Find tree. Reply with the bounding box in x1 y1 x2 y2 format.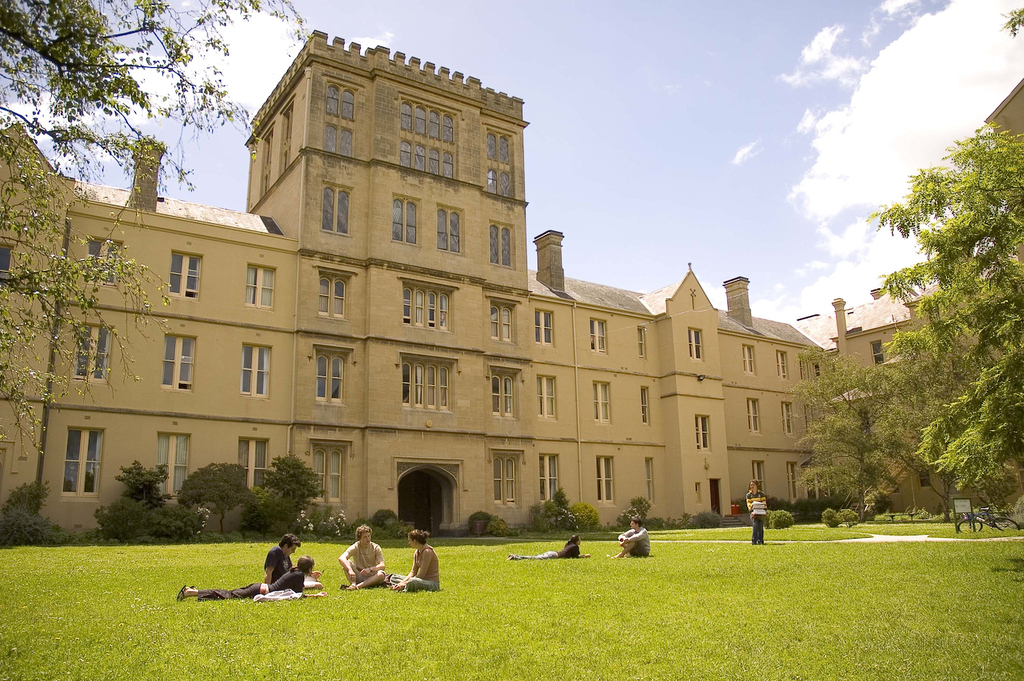
622 497 657 542.
